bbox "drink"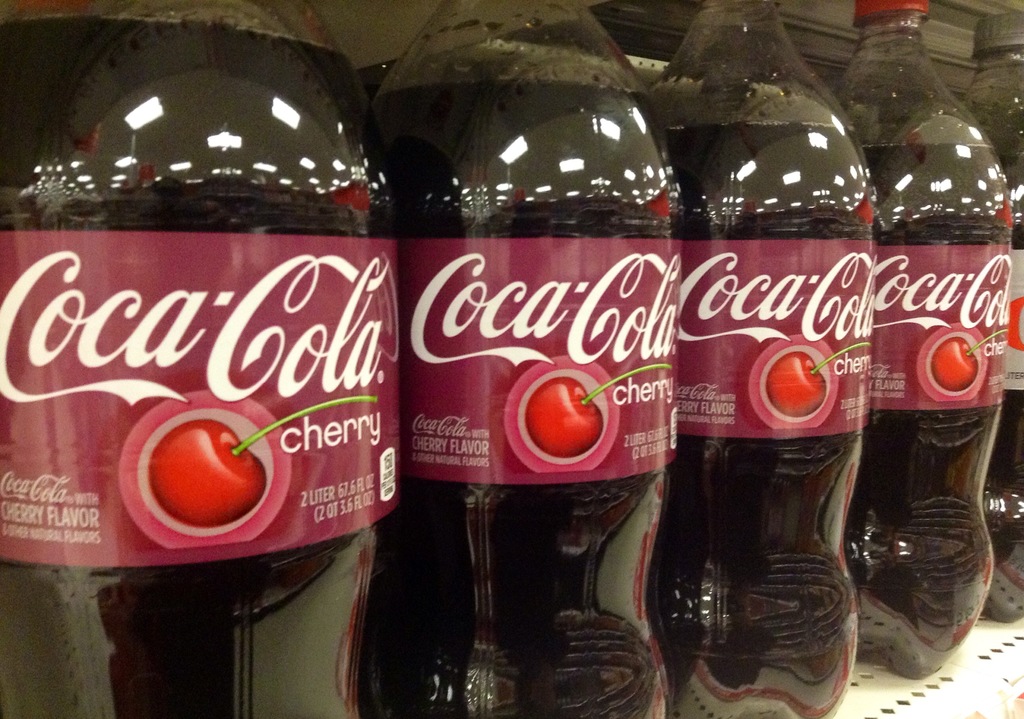
box=[861, 142, 999, 675]
